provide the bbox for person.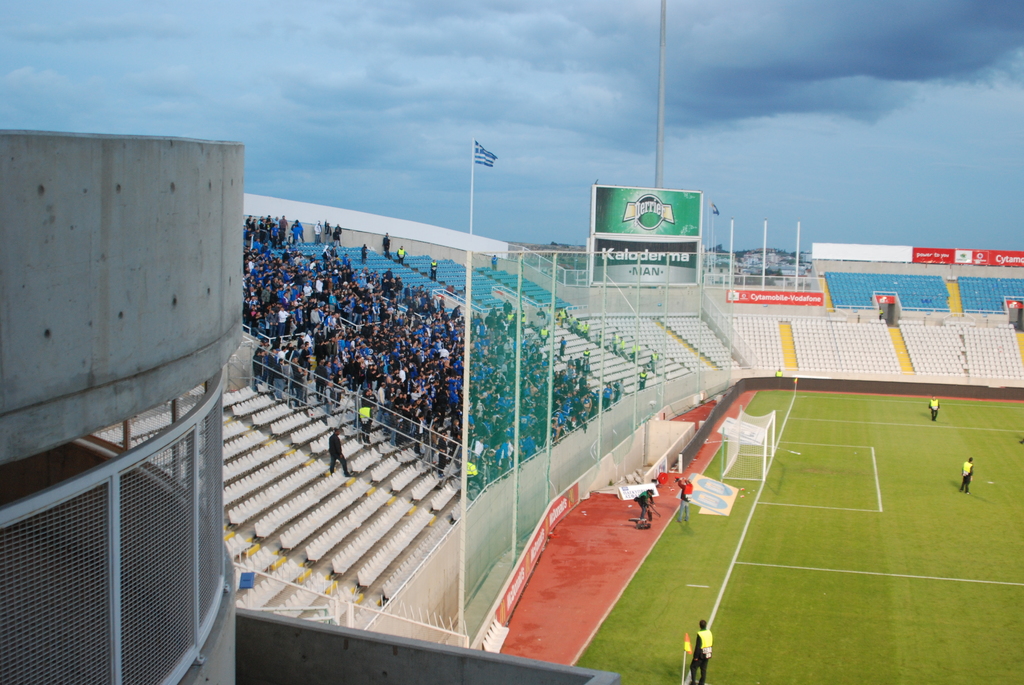
686:617:717:684.
